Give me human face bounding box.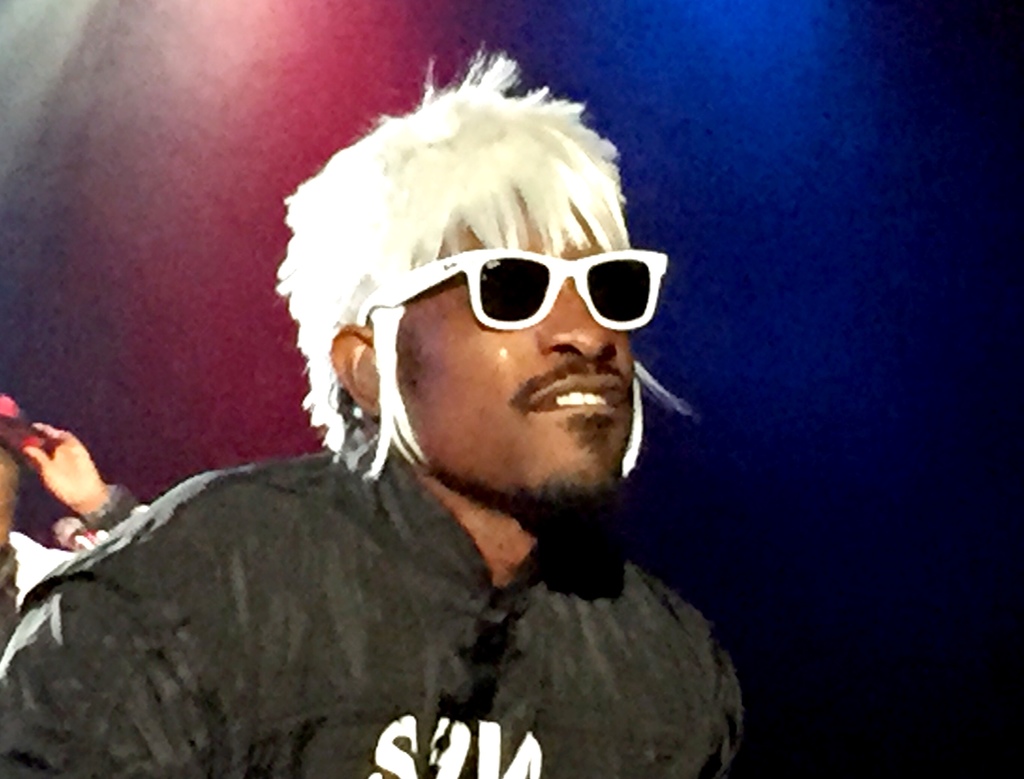
locate(389, 189, 630, 502).
